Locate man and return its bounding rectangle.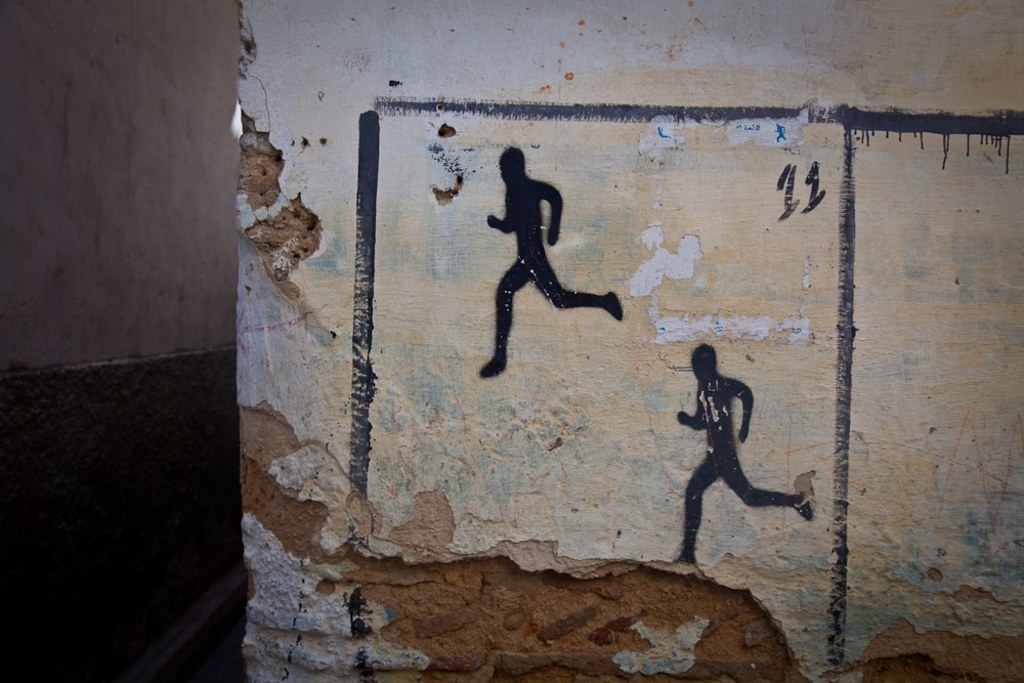
{"x1": 677, "y1": 351, "x2": 807, "y2": 568}.
